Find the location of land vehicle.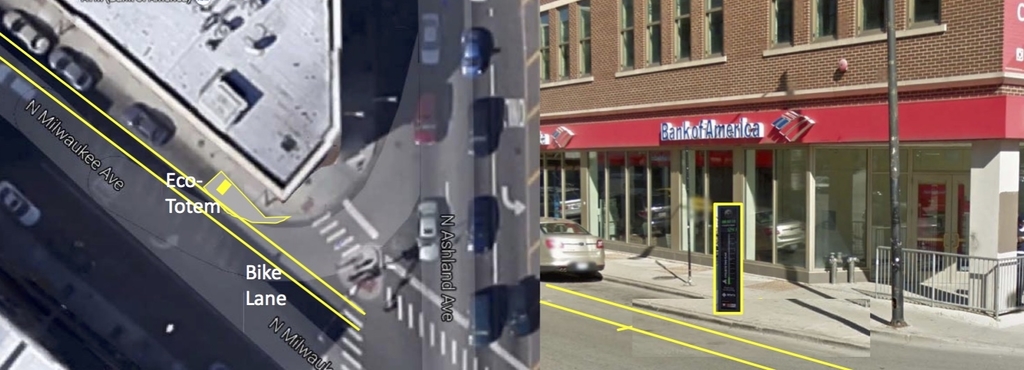
Location: [413, 91, 440, 147].
